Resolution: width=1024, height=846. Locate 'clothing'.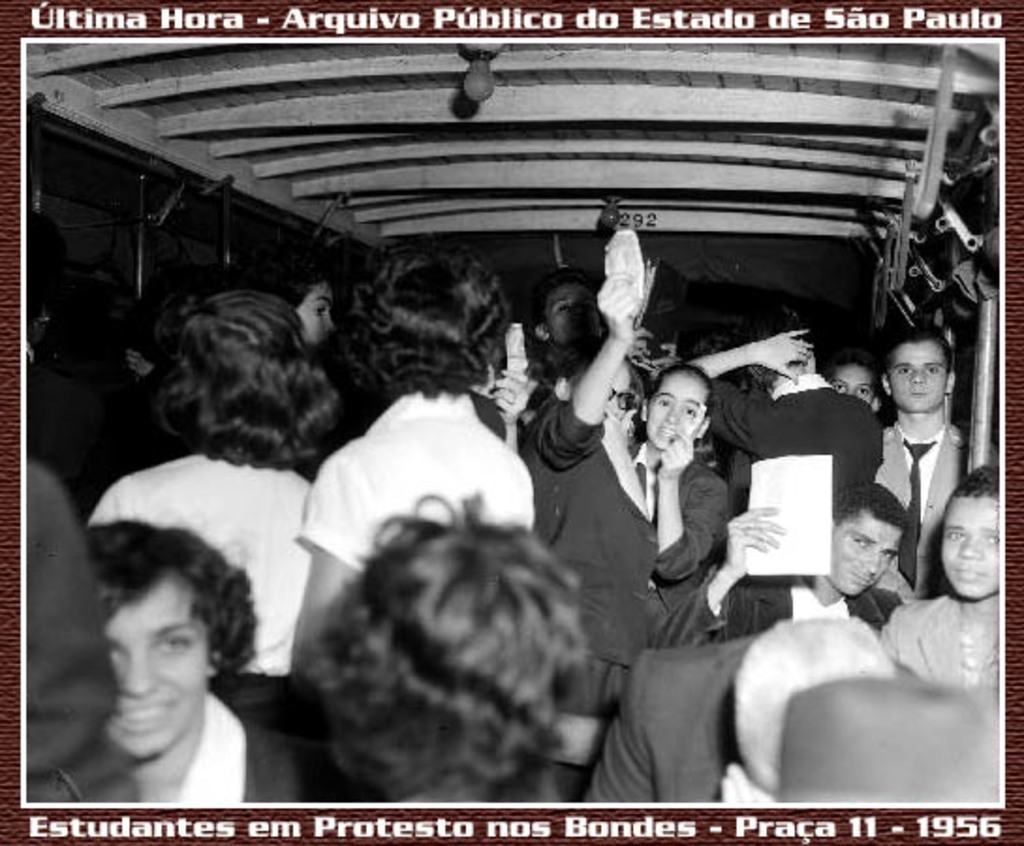
868 417 968 598.
